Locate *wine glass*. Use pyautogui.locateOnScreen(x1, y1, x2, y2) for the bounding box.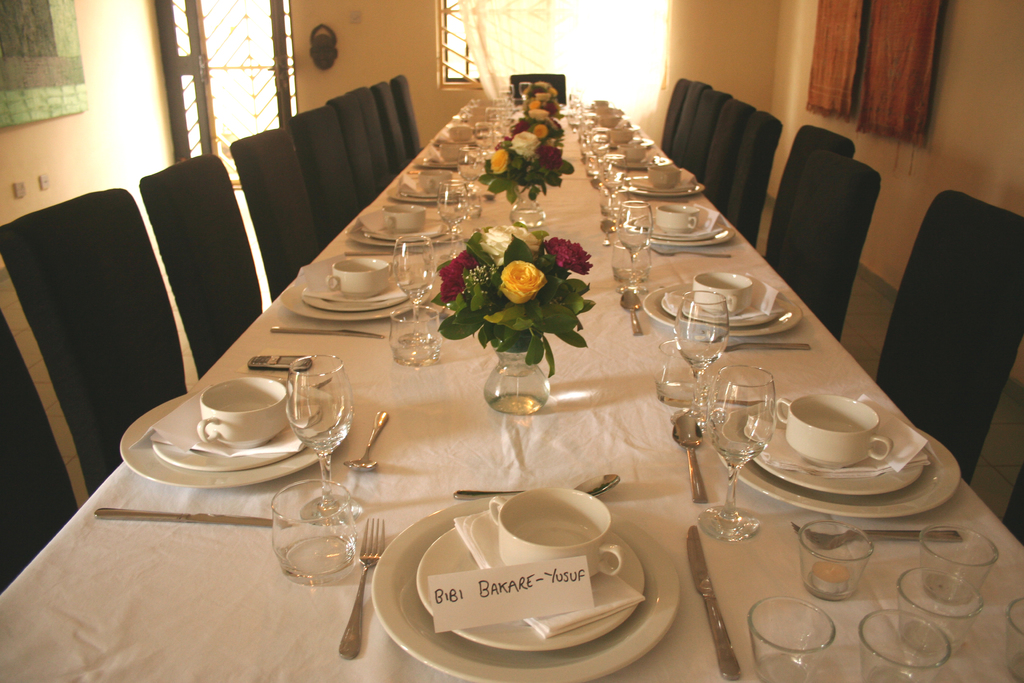
pyautogui.locateOnScreen(618, 197, 652, 299).
